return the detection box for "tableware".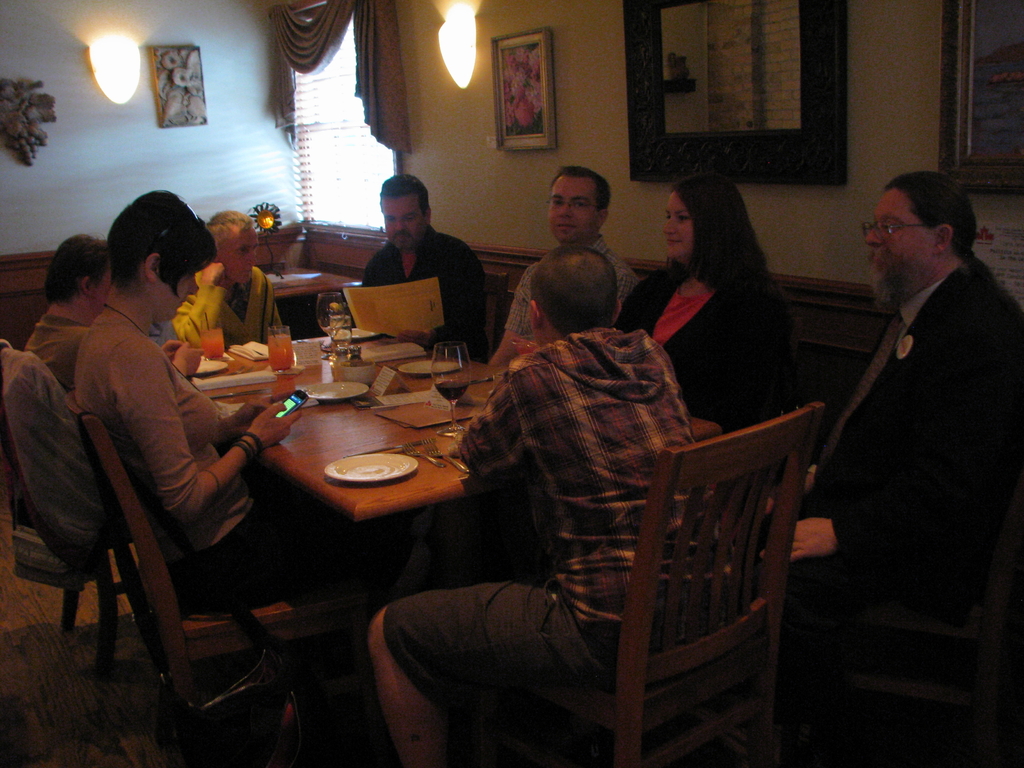
{"x1": 198, "y1": 312, "x2": 234, "y2": 355}.
